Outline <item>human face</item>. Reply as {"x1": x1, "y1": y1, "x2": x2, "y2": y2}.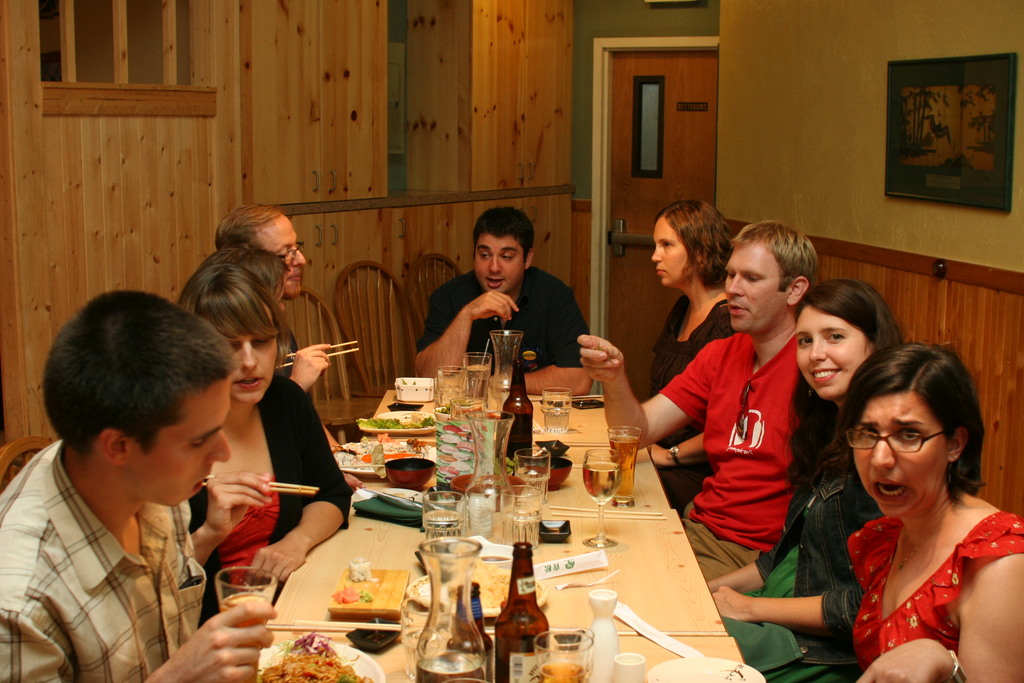
{"x1": 852, "y1": 397, "x2": 944, "y2": 518}.
